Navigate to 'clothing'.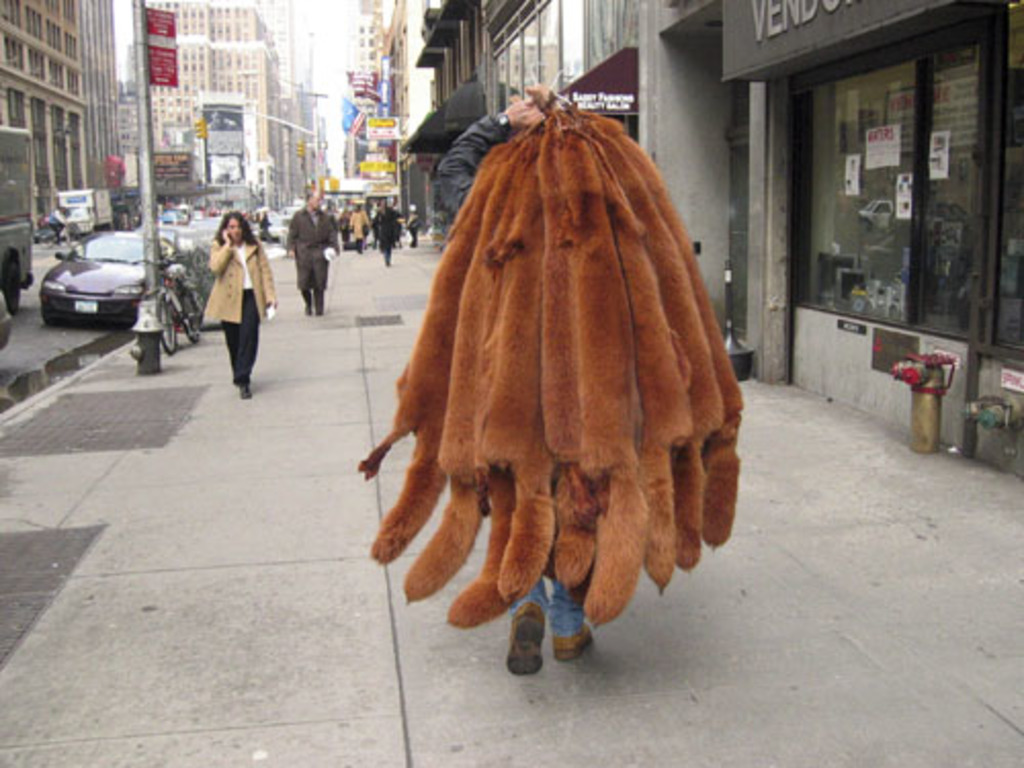
Navigation target: rect(289, 203, 344, 309).
